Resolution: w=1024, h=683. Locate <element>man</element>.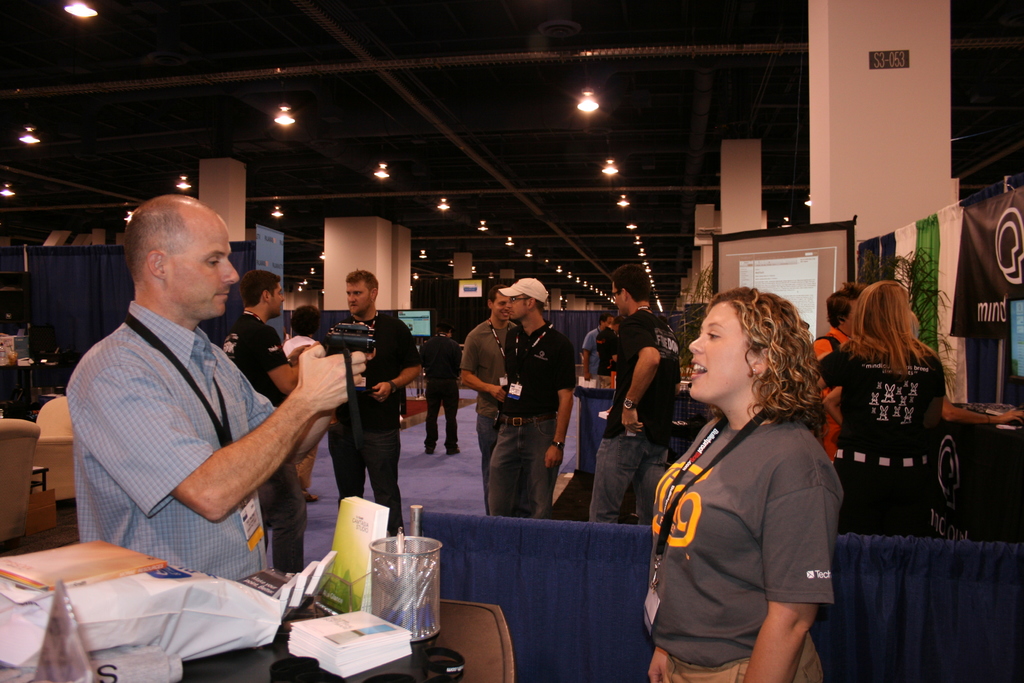
region(67, 191, 356, 580).
